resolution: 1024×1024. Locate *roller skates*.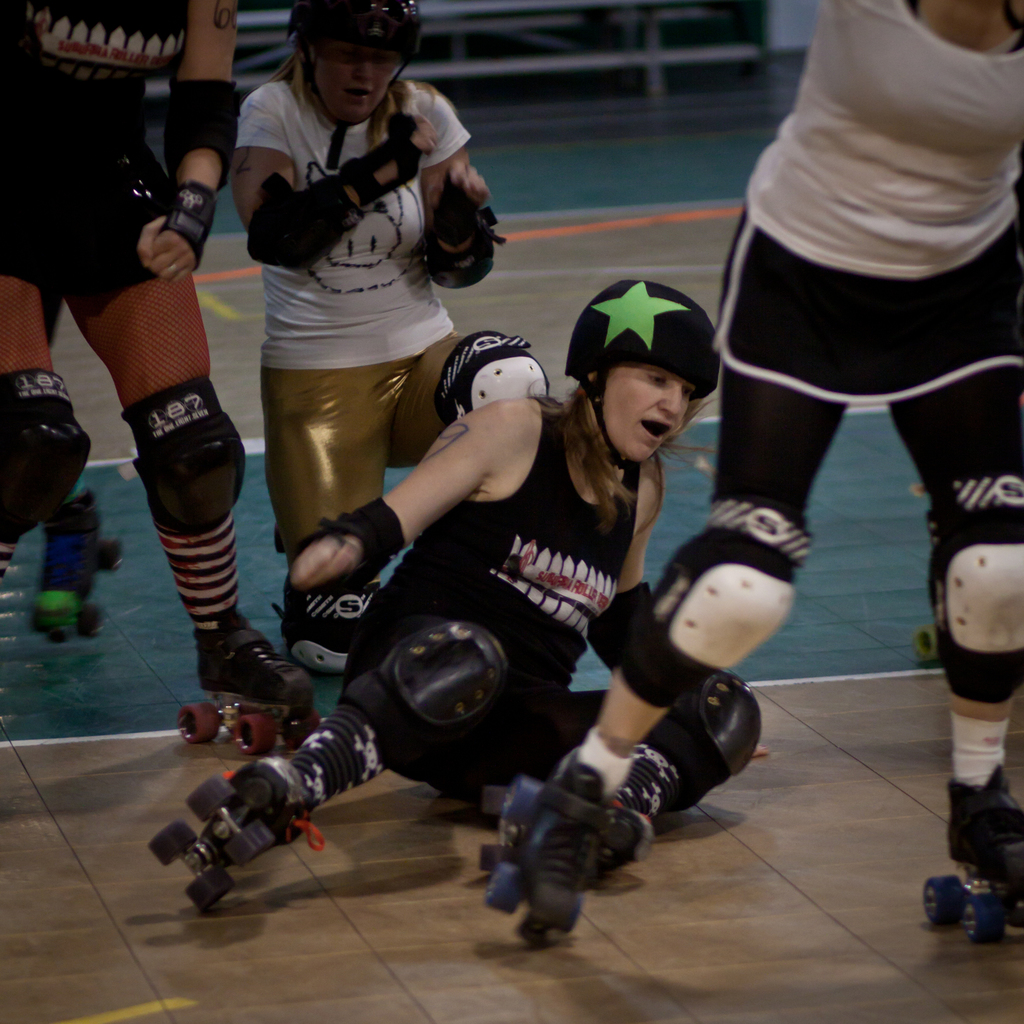
box=[177, 611, 320, 751].
